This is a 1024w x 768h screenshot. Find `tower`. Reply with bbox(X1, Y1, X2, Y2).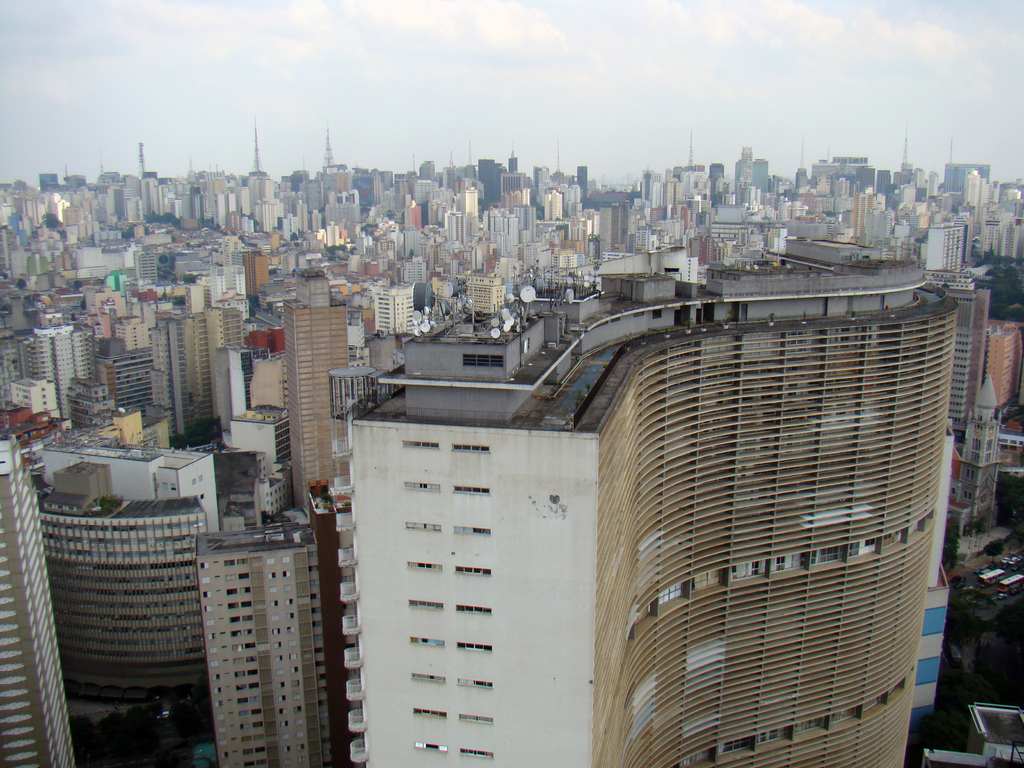
bbox(287, 305, 343, 538).
